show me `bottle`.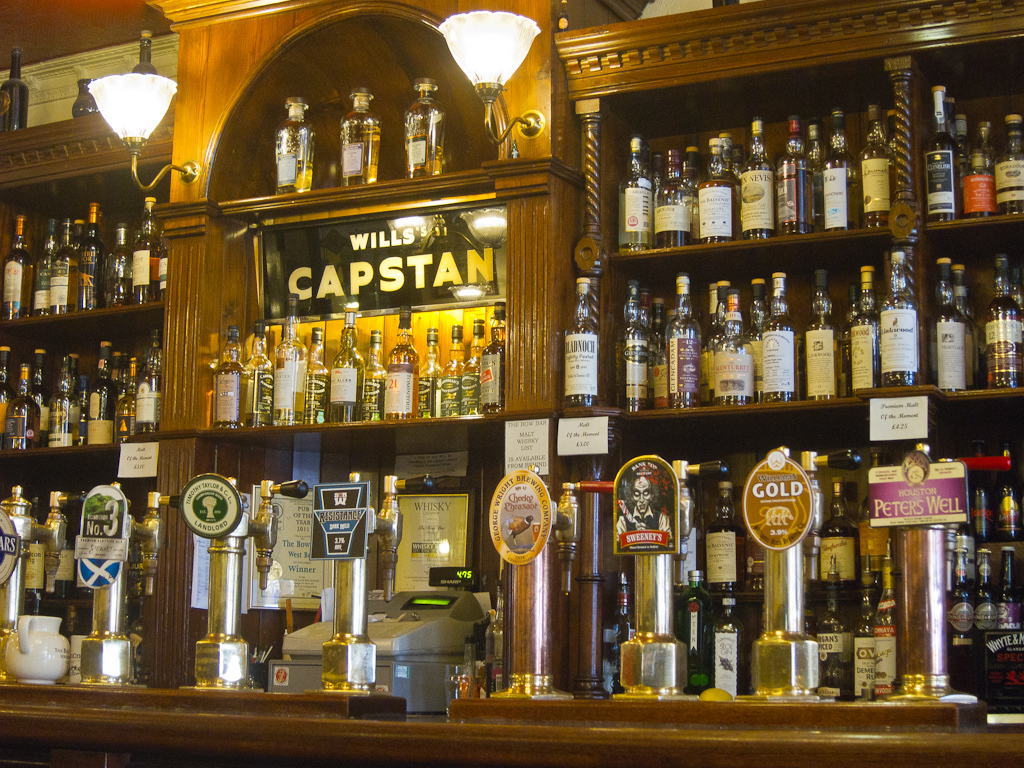
`bottle` is here: 460, 316, 491, 415.
